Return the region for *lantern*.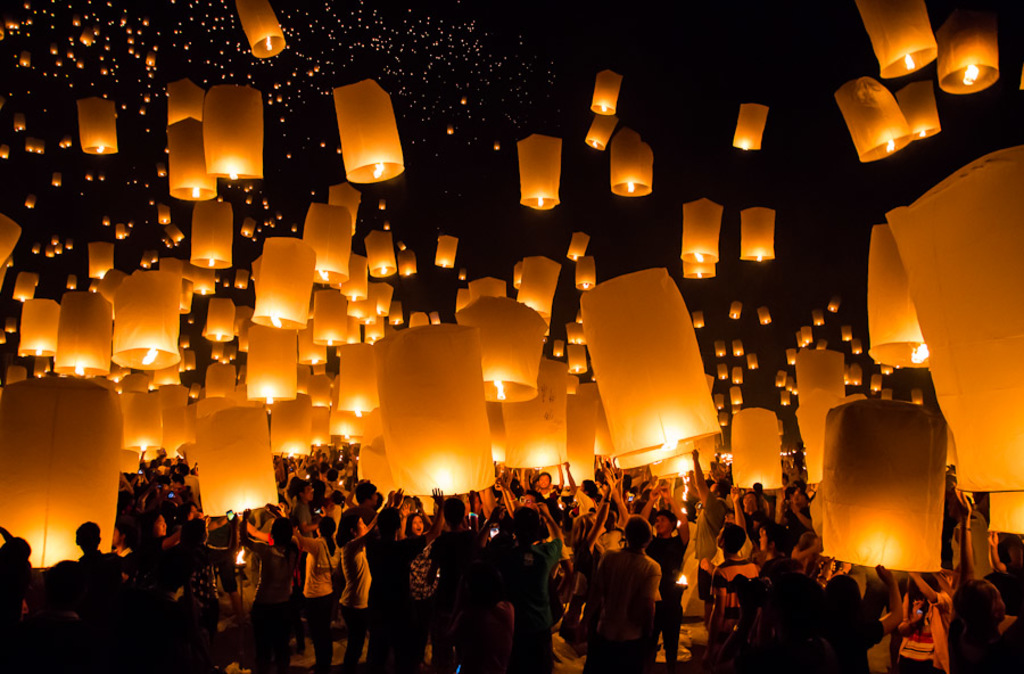
843/329/850/339.
